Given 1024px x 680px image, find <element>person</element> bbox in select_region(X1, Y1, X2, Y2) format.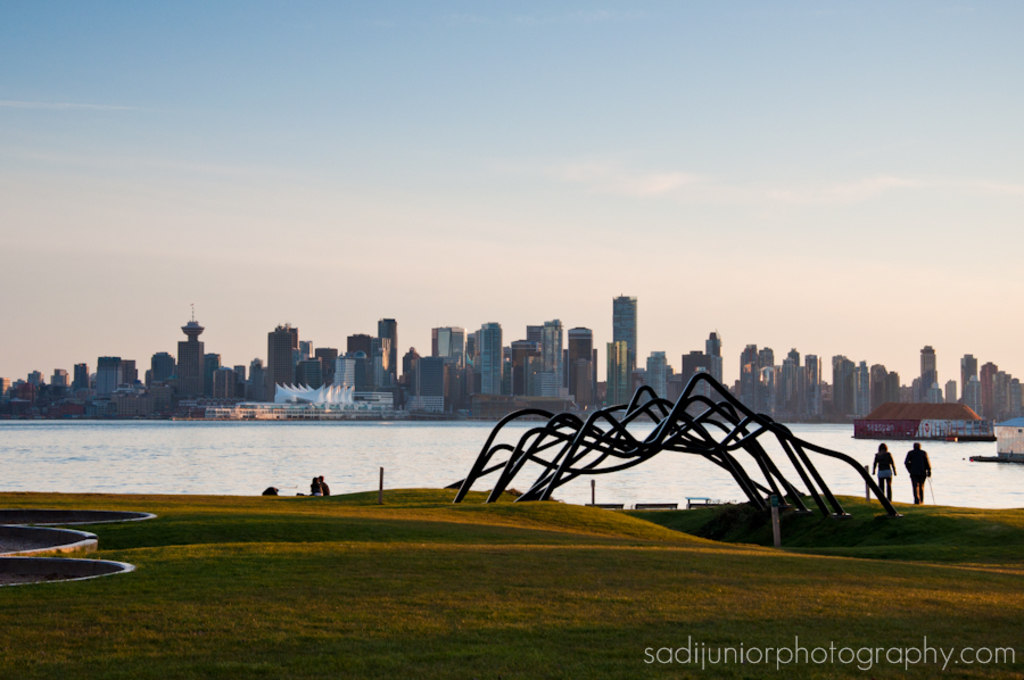
select_region(903, 439, 932, 505).
